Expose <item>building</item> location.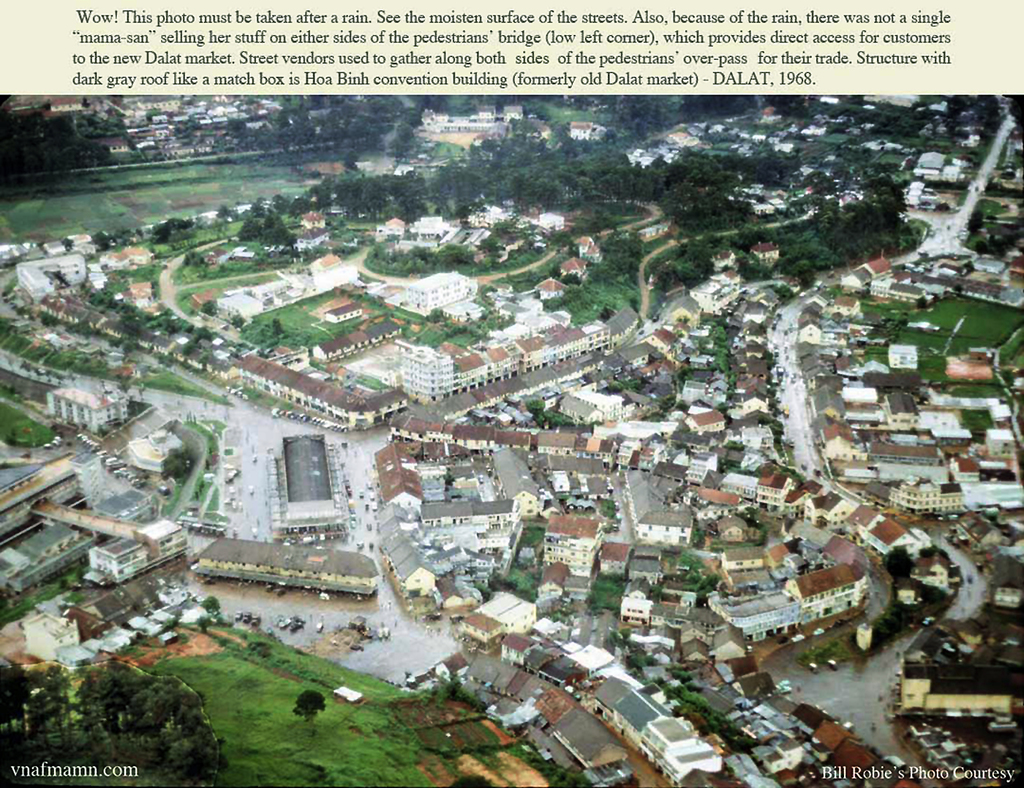
Exposed at 722:587:806:647.
